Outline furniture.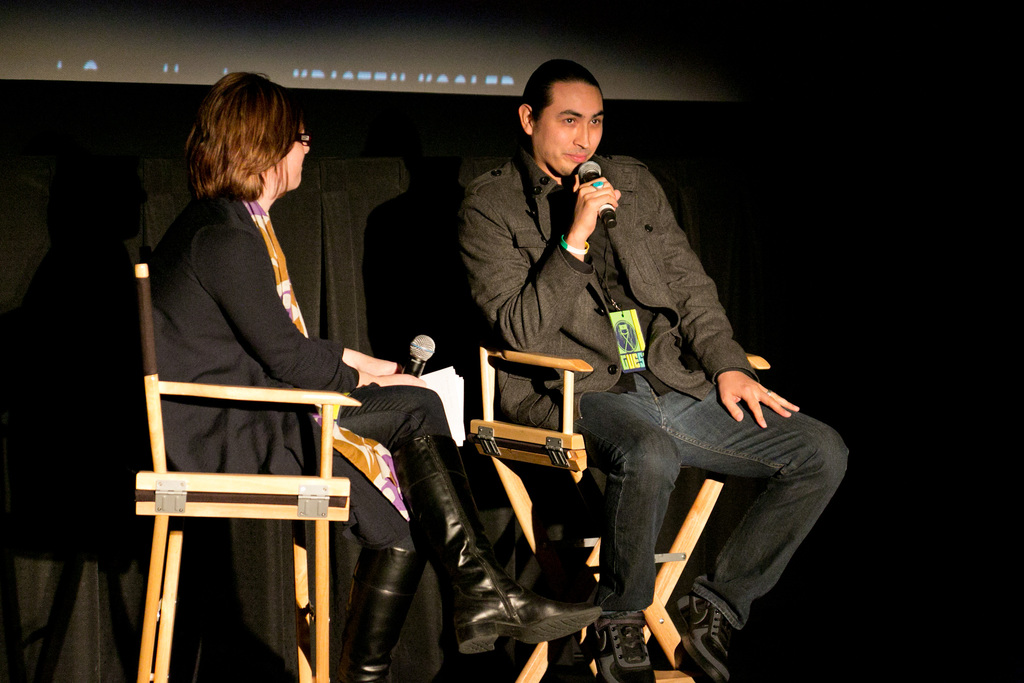
Outline: BBox(464, 334, 771, 682).
